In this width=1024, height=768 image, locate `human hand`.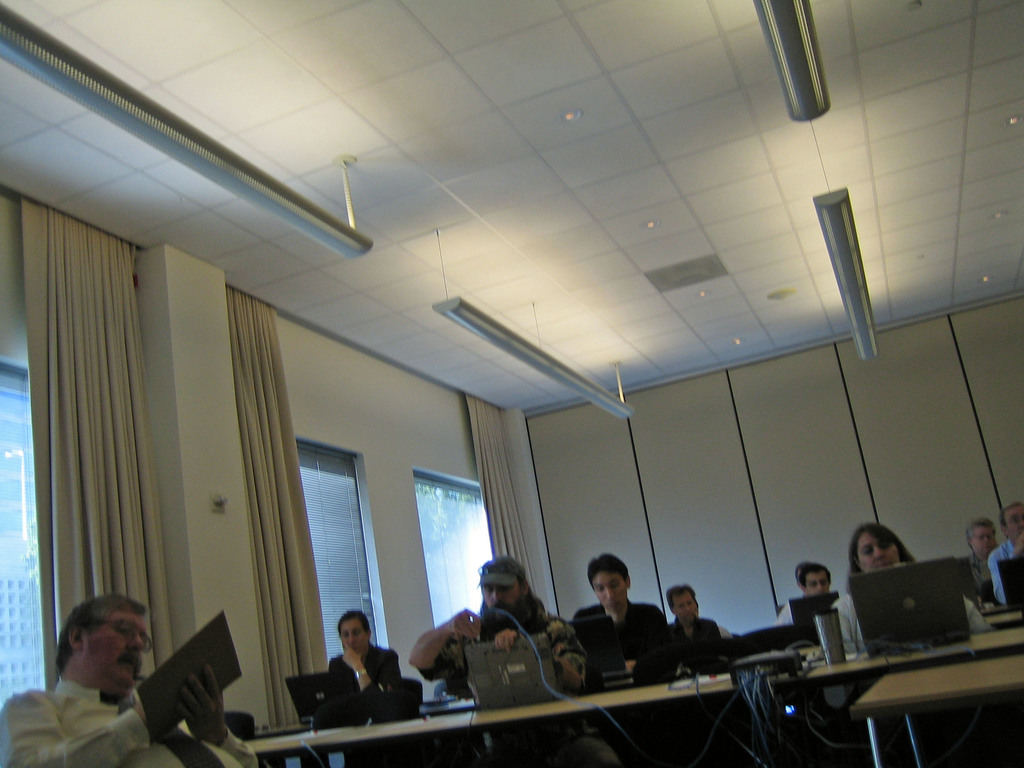
Bounding box: box(452, 609, 481, 643).
